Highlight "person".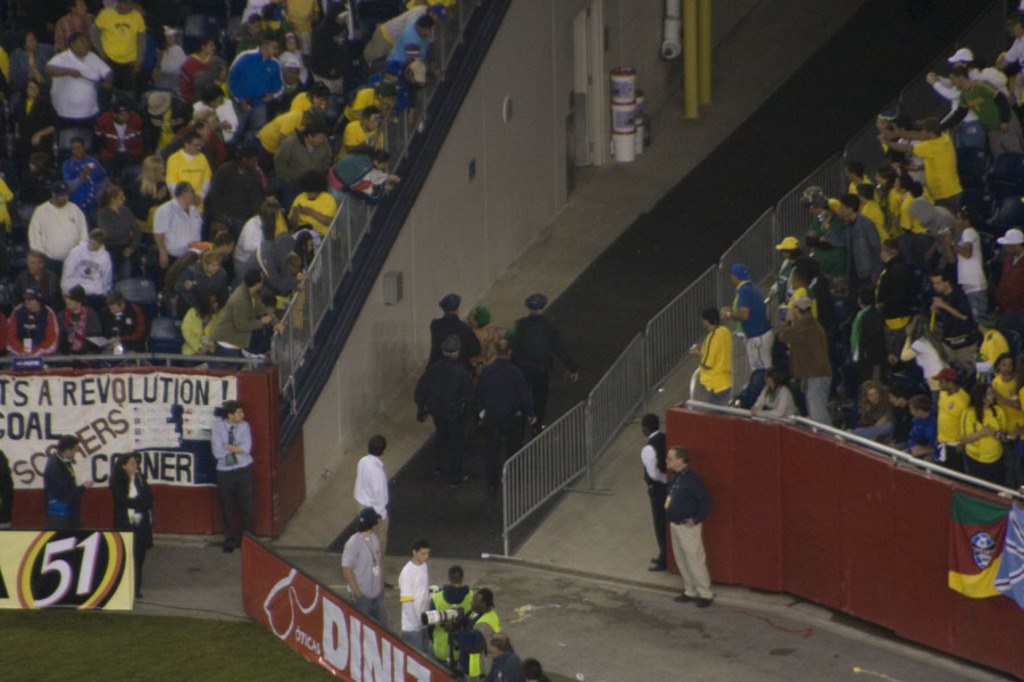
Highlighted region: BBox(39, 432, 84, 533).
